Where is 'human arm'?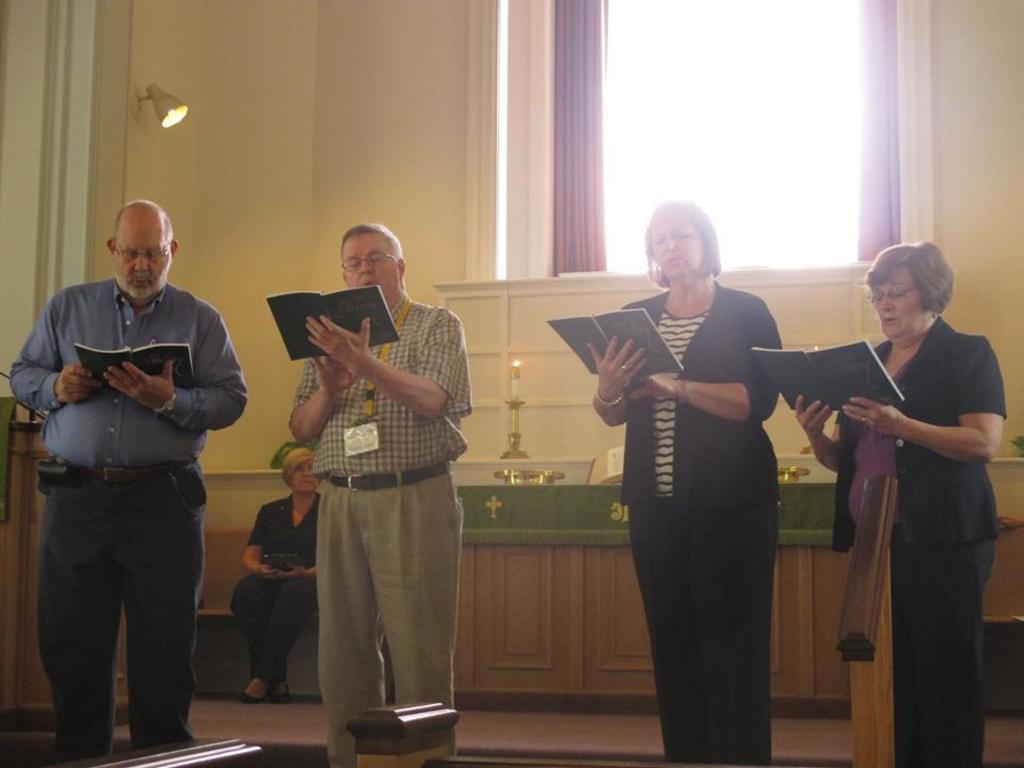
[629, 294, 786, 430].
